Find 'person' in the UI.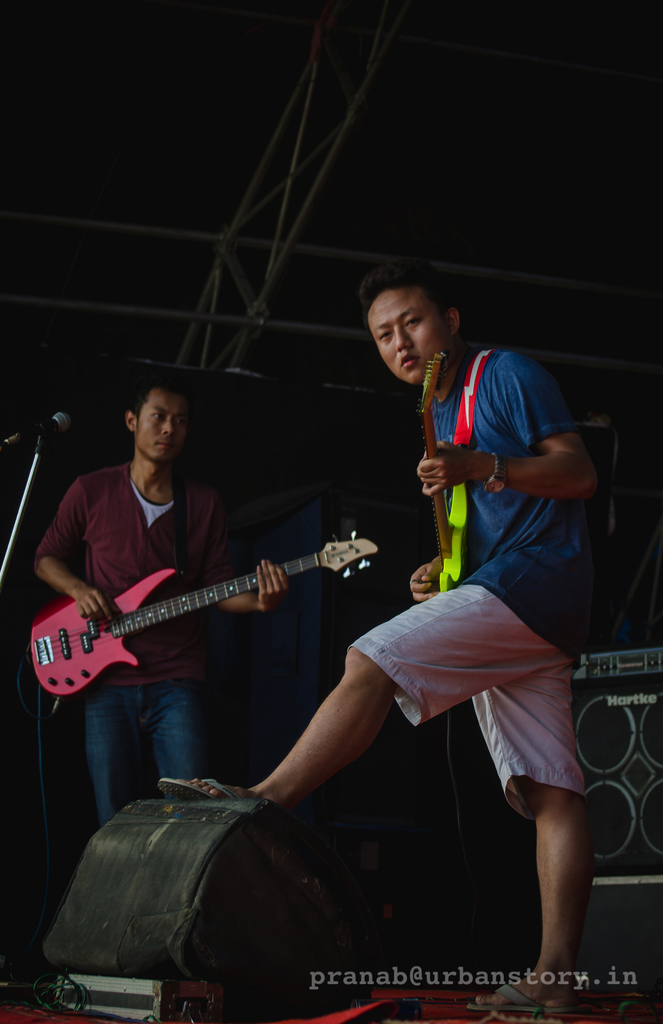
UI element at bbox(152, 257, 605, 1004).
